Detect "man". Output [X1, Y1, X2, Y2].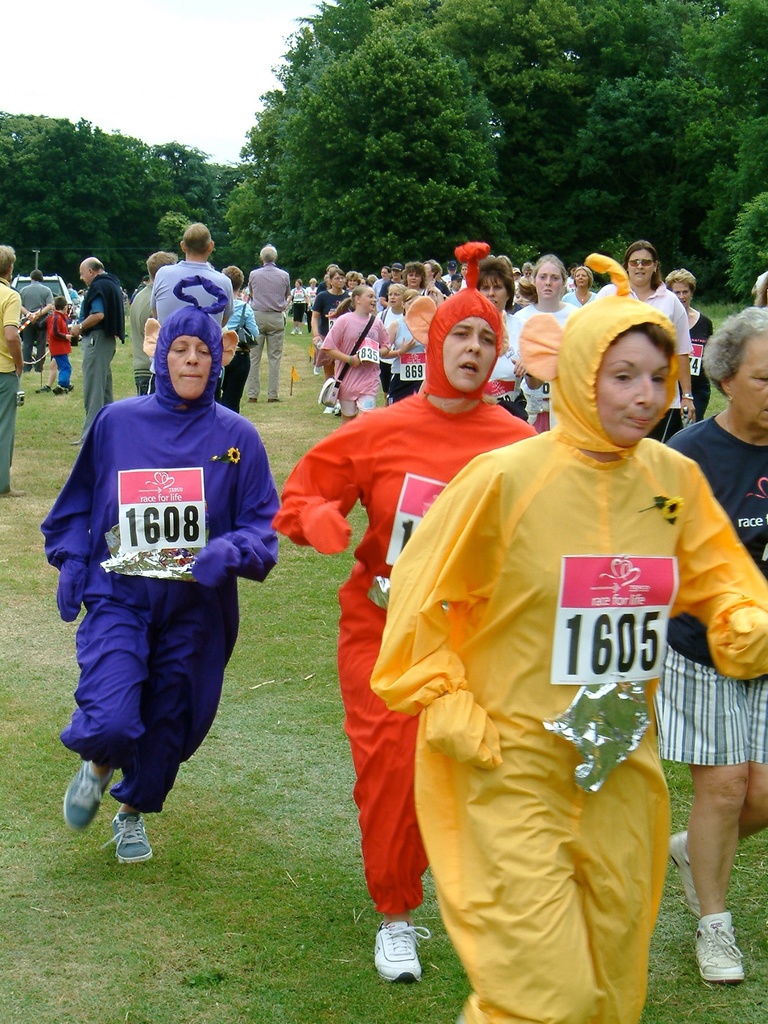
[60, 252, 121, 449].
